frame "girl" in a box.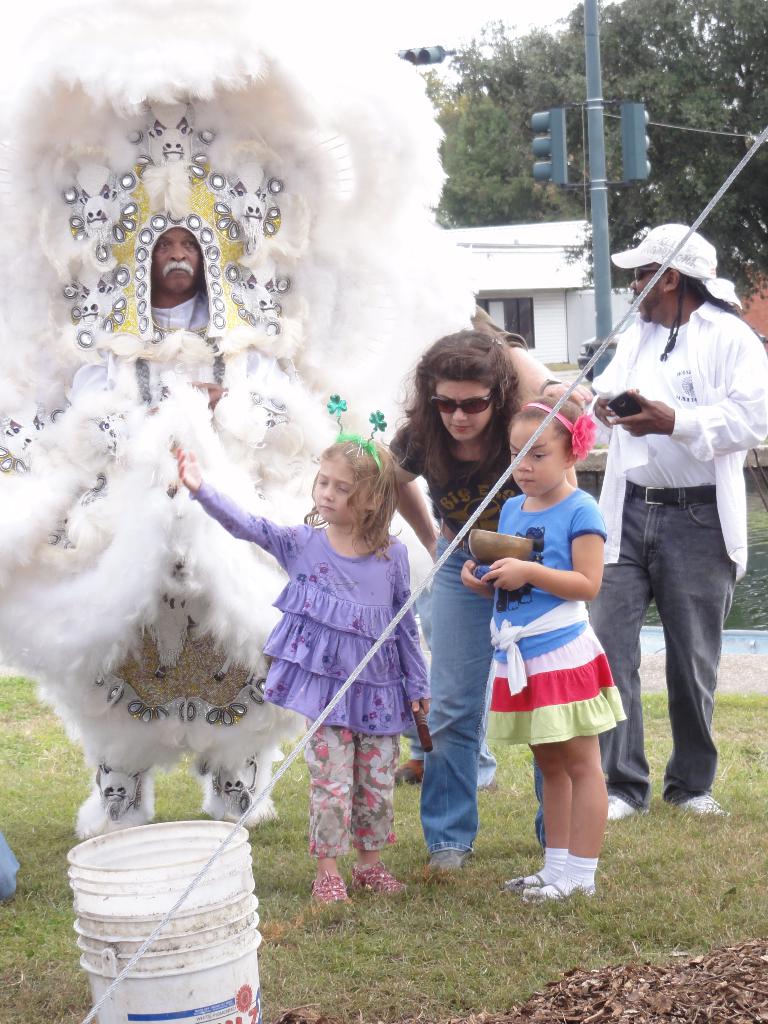
select_region(459, 393, 625, 894).
